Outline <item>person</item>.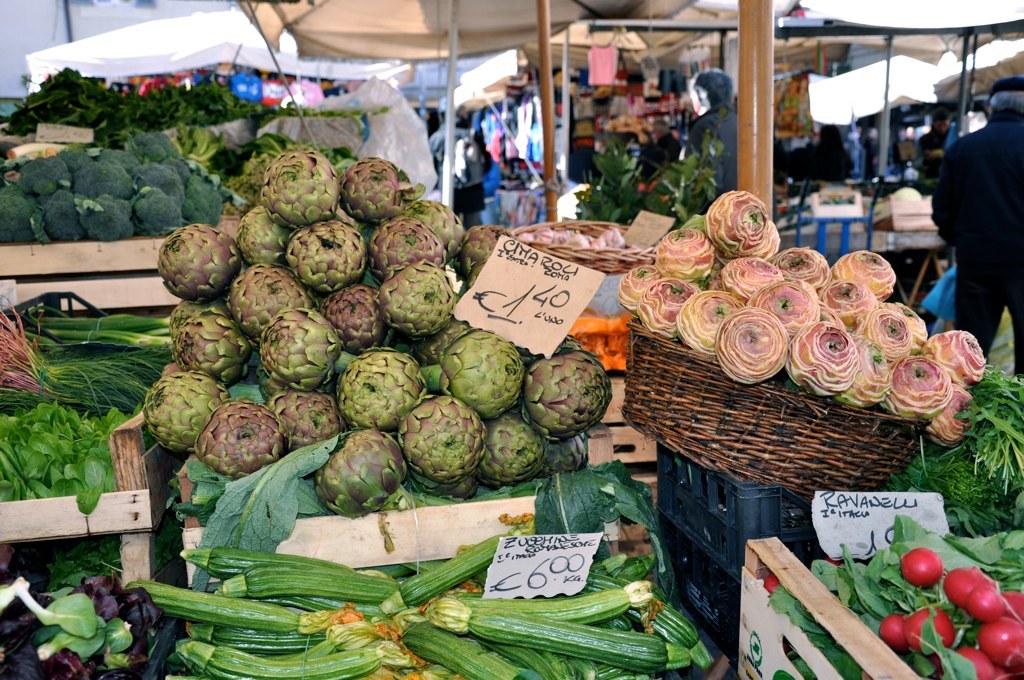
Outline: BBox(684, 70, 735, 208).
